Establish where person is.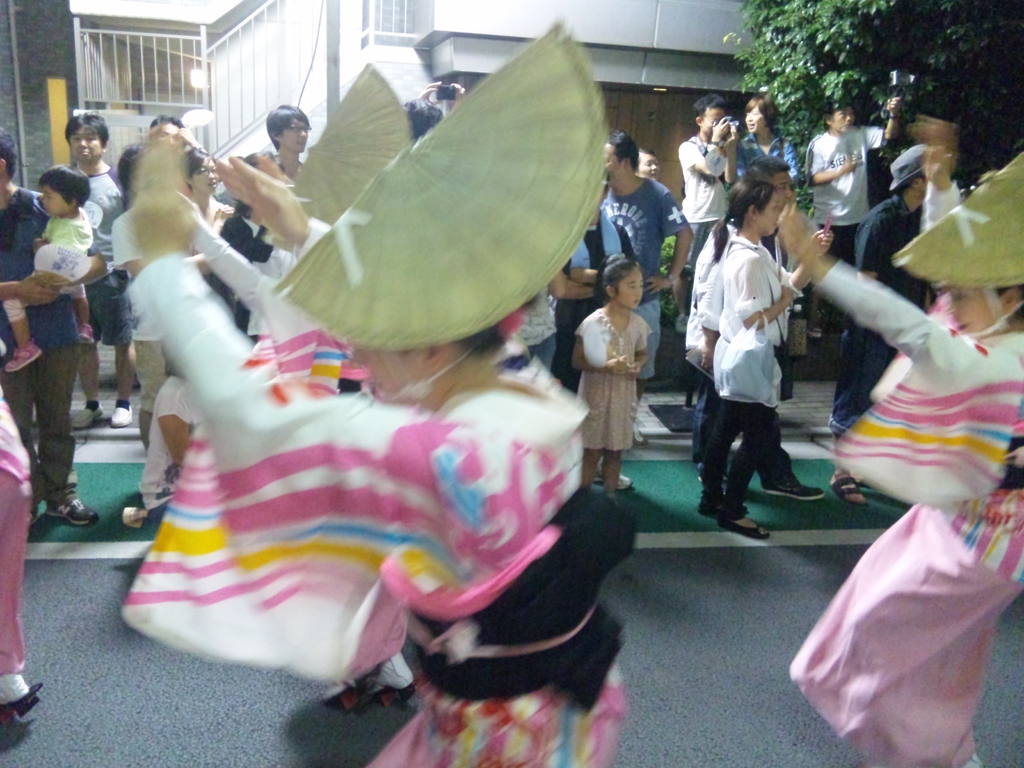
Established at {"left": 738, "top": 87, "right": 803, "bottom": 182}.
